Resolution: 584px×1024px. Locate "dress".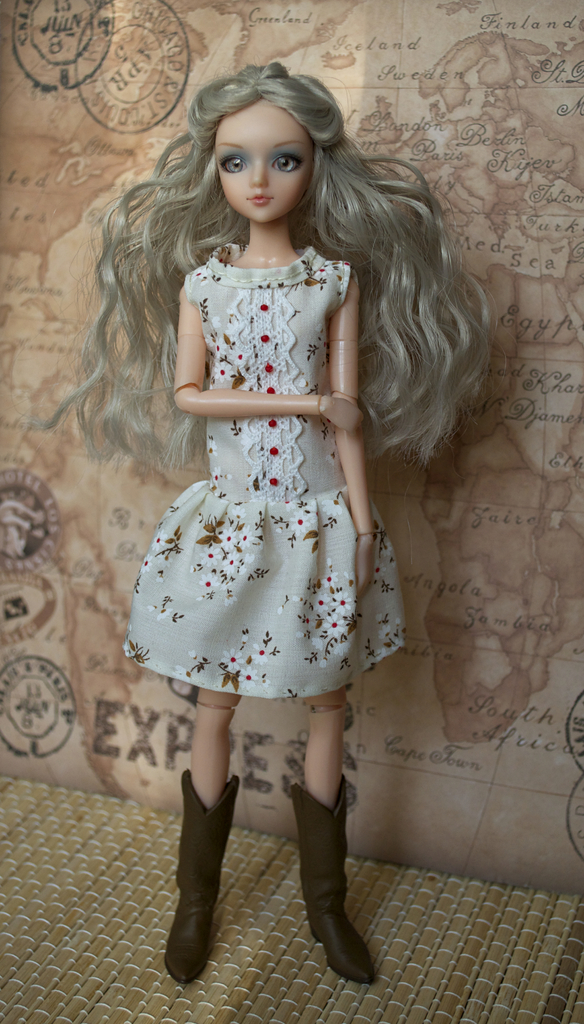
region(111, 239, 391, 688).
